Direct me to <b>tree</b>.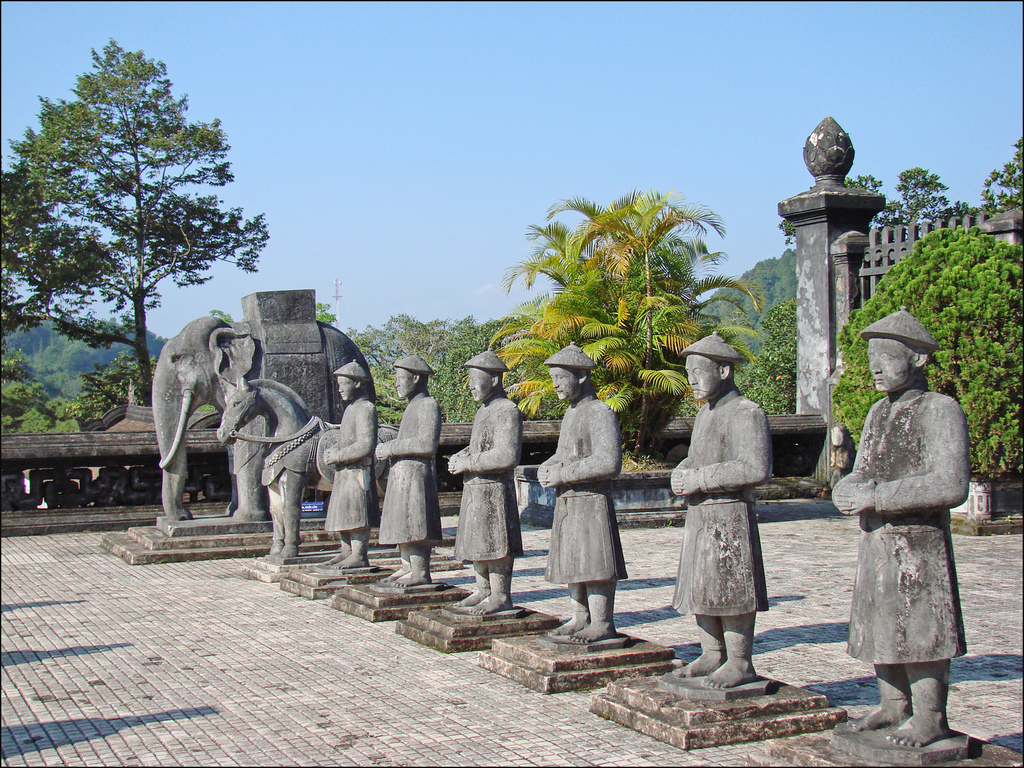
Direction: l=0, t=339, r=70, b=445.
